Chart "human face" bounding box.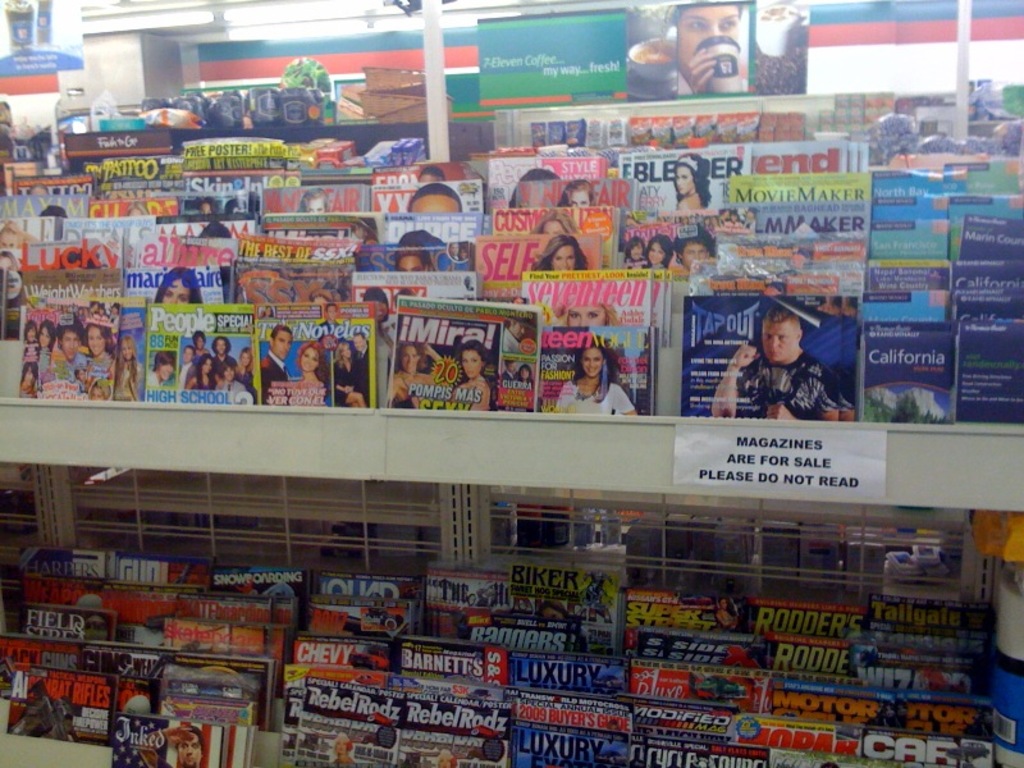
Charted: bbox=[273, 329, 293, 360].
